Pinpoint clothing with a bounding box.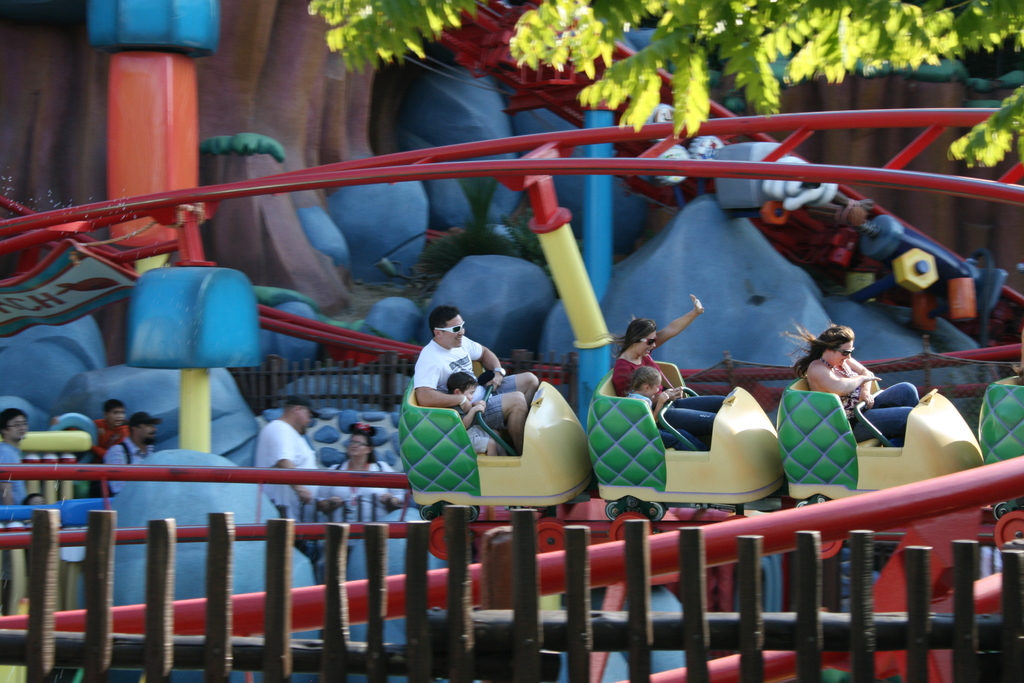
BBox(396, 338, 523, 435).
